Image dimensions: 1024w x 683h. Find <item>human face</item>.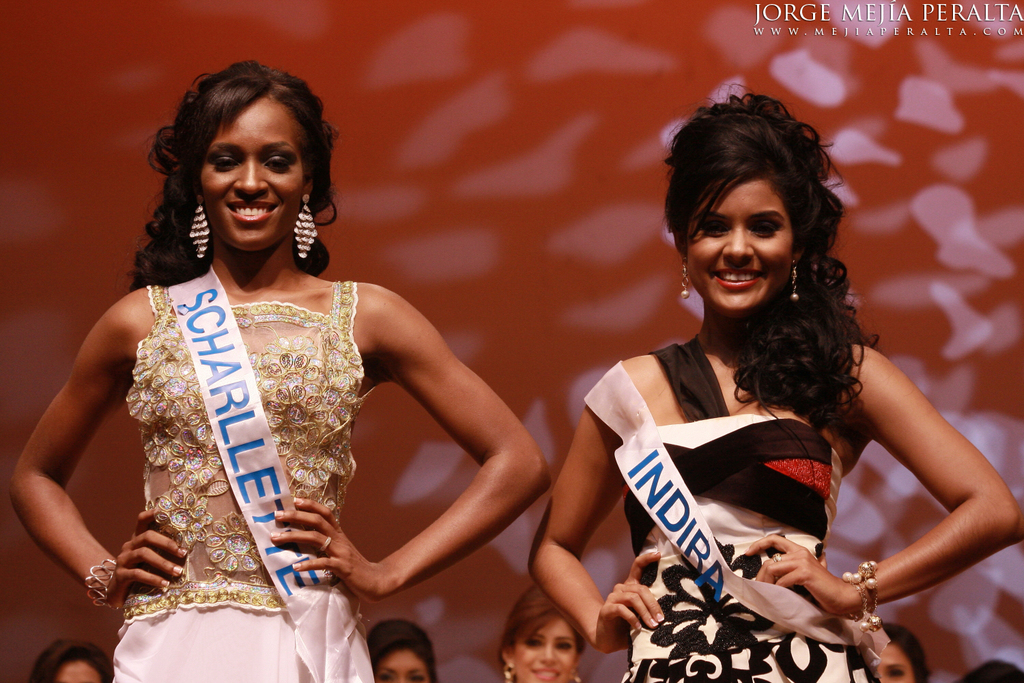
<box>515,603,575,682</box>.
